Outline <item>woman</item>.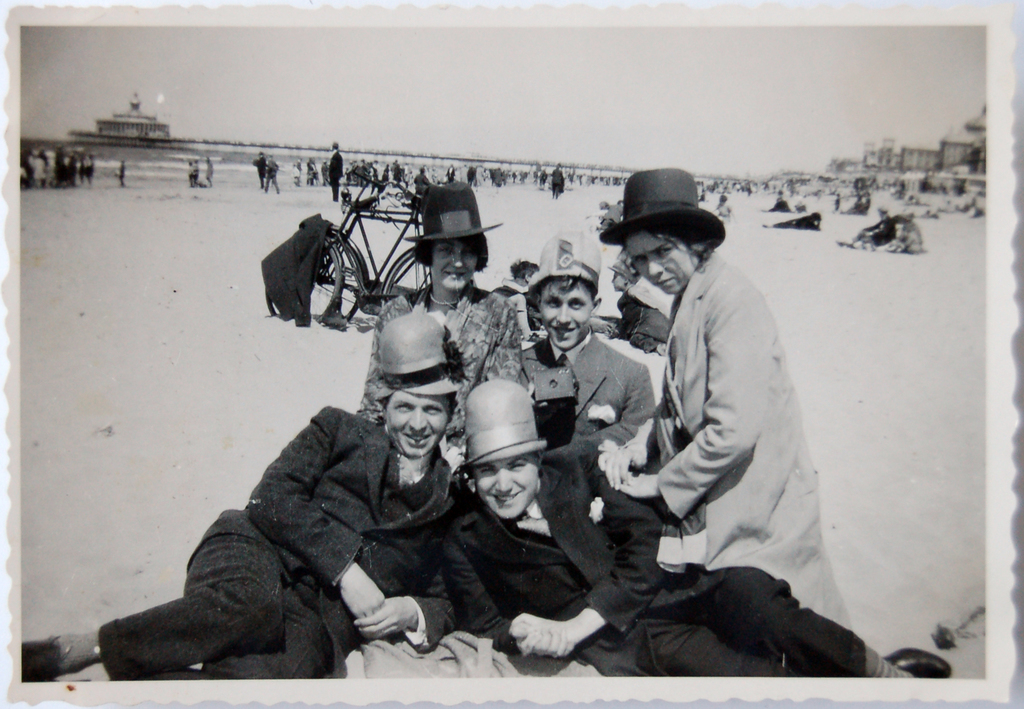
Outline: region(359, 193, 521, 458).
